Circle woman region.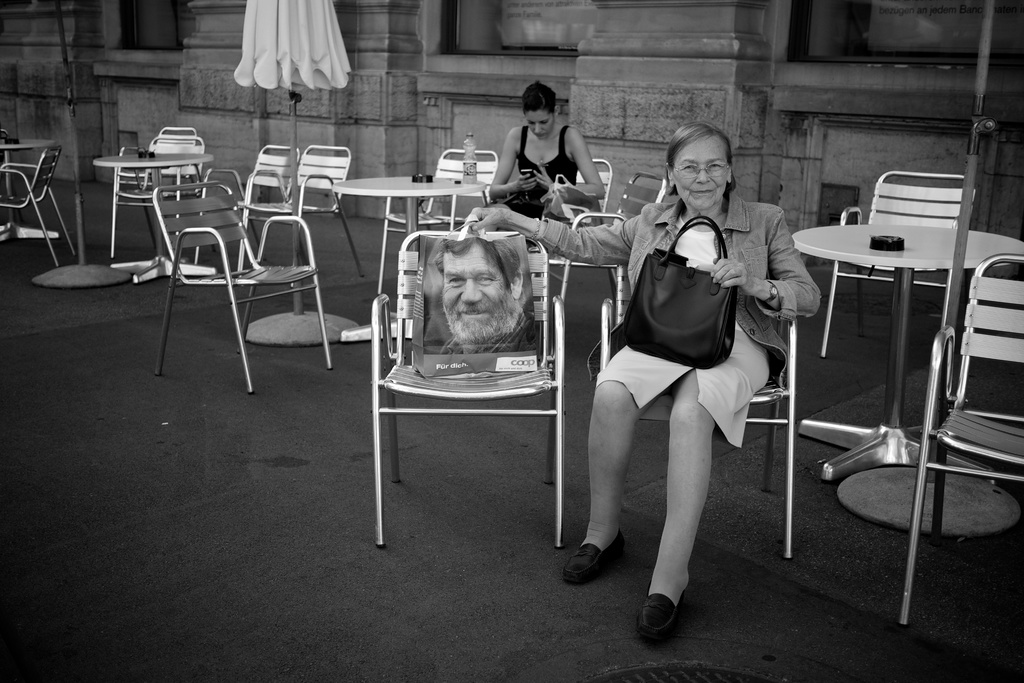
Region: <box>486,83,611,249</box>.
